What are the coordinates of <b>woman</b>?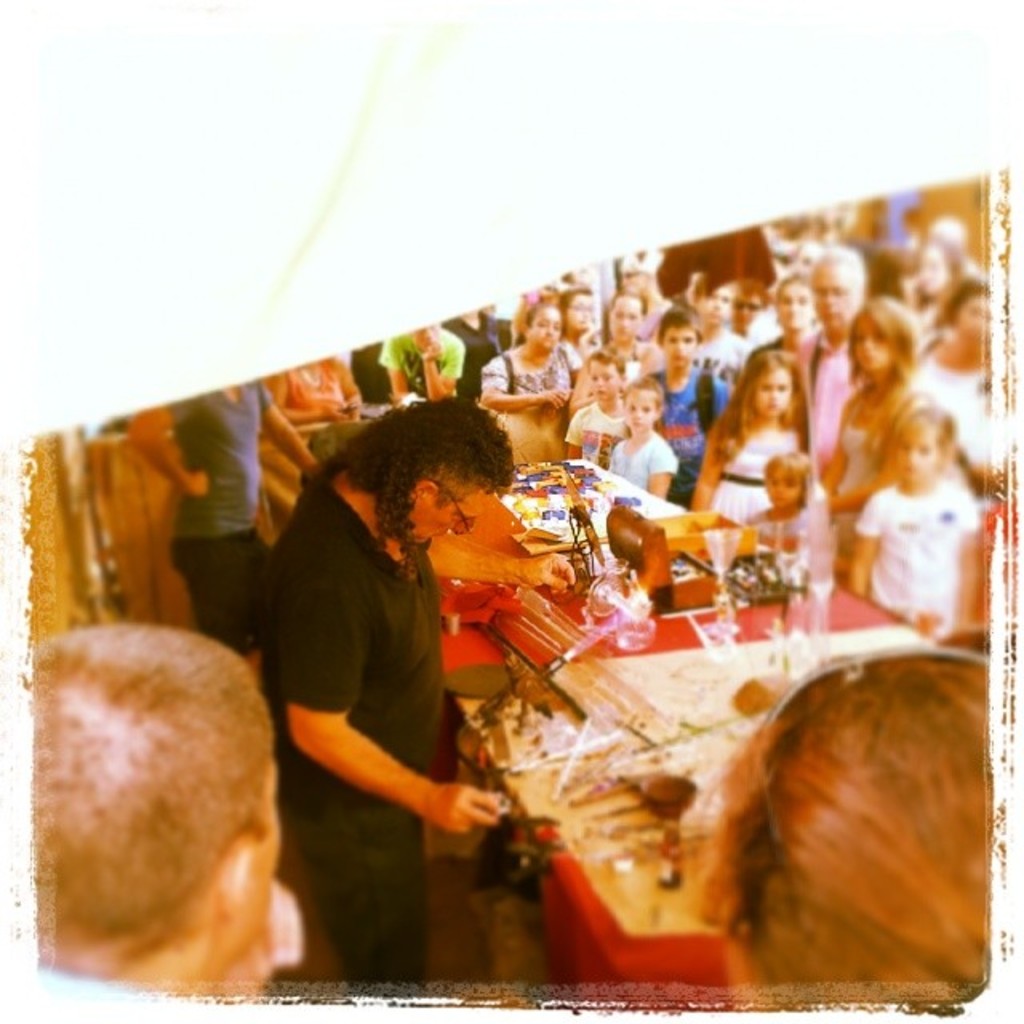
<bbox>746, 274, 814, 362</bbox>.
